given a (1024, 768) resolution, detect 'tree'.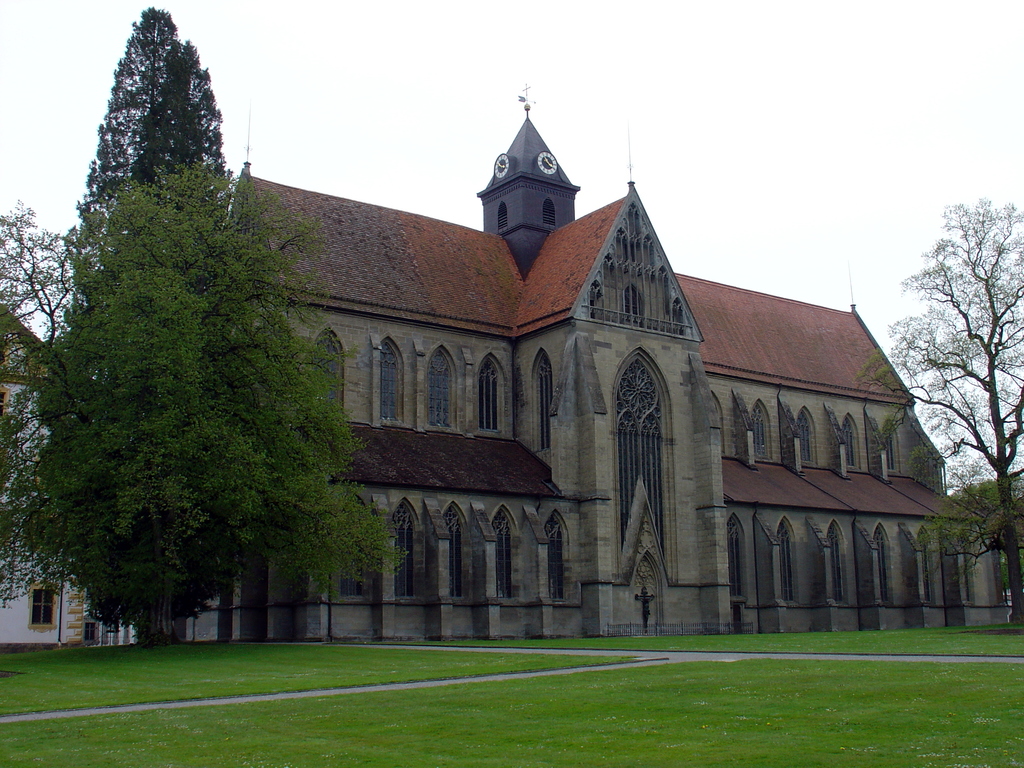
[0,188,80,609].
